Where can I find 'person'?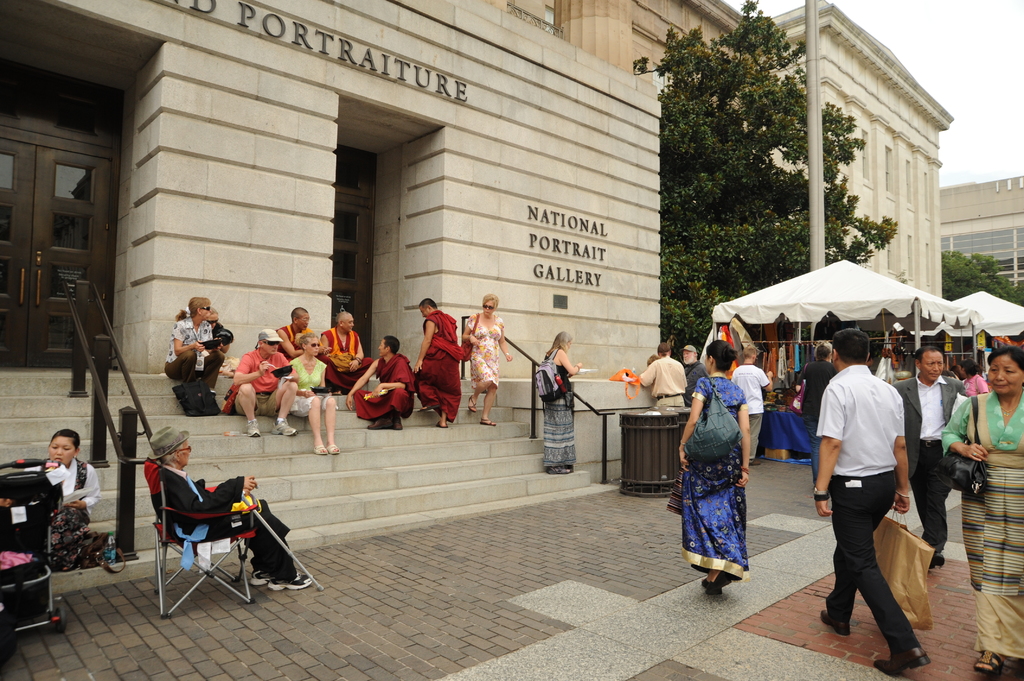
You can find it at <bbox>278, 316, 342, 456</bbox>.
